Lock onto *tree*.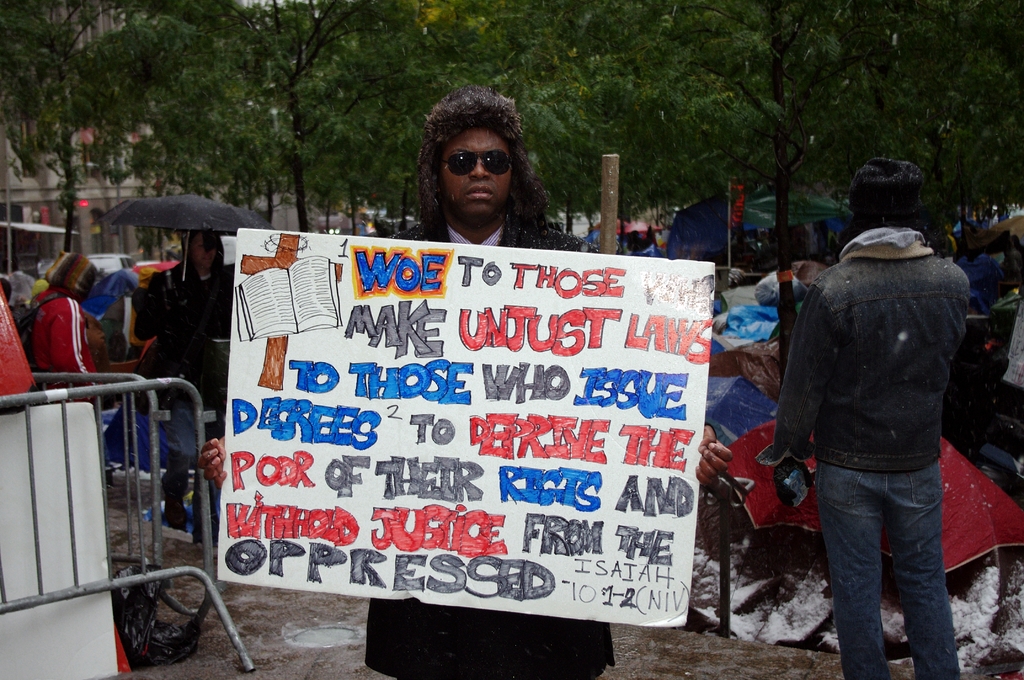
Locked: box(0, 0, 1023, 371).
